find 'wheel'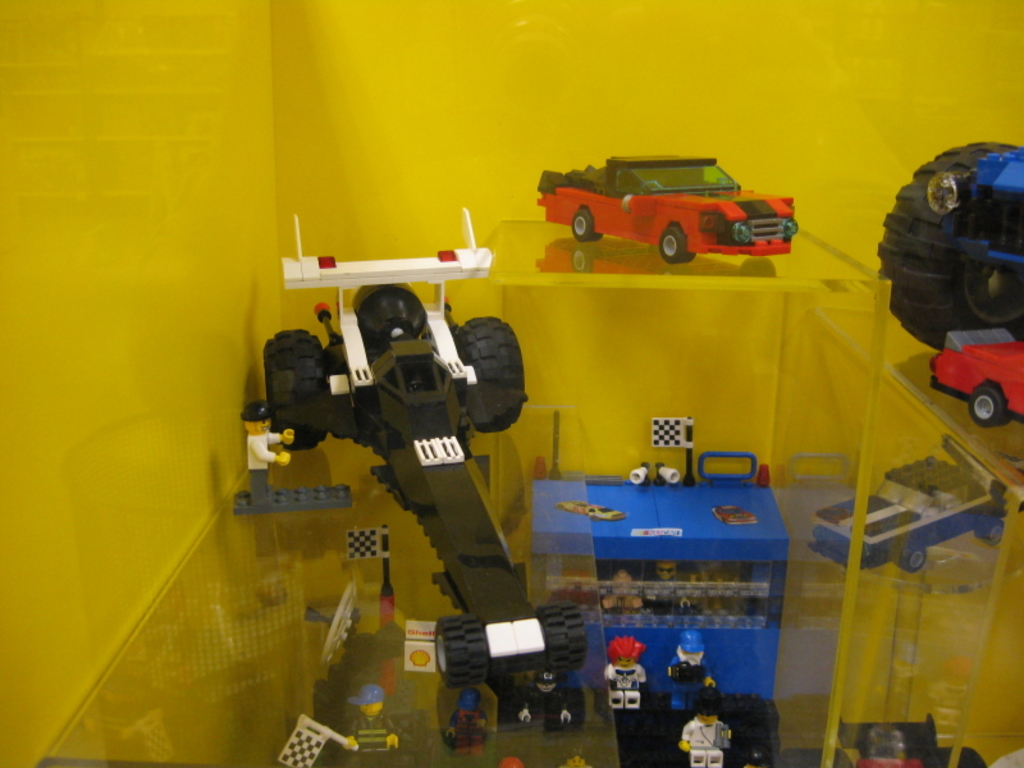
540 603 586 673
